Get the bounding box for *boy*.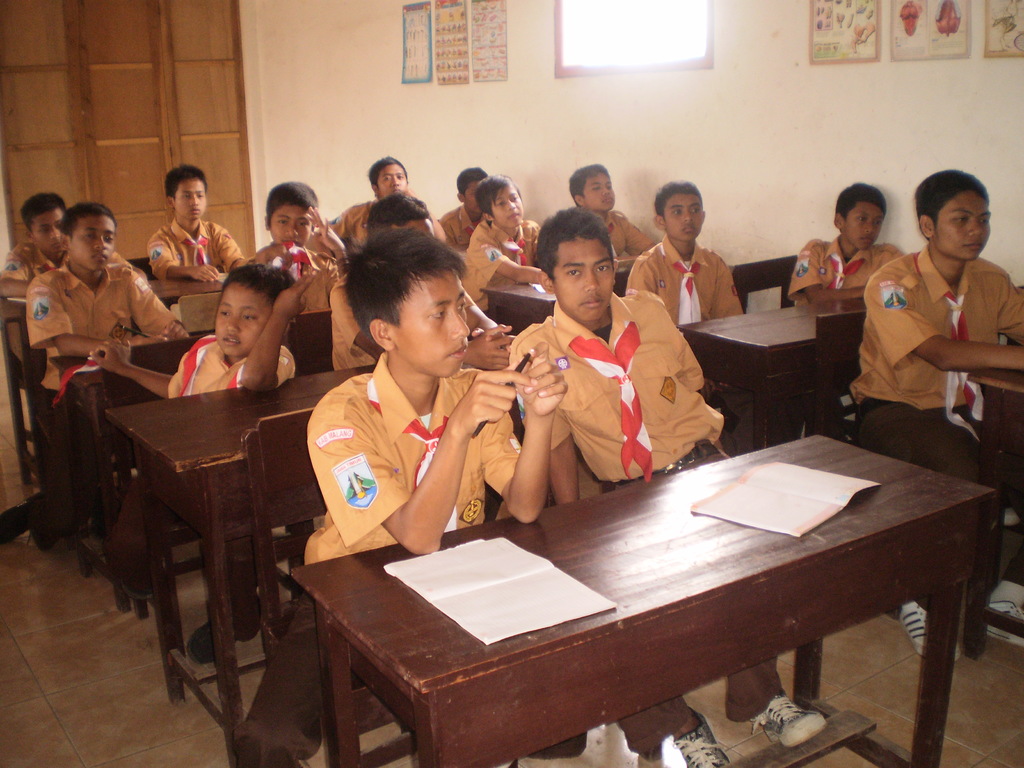
x1=89, y1=266, x2=316, y2=664.
